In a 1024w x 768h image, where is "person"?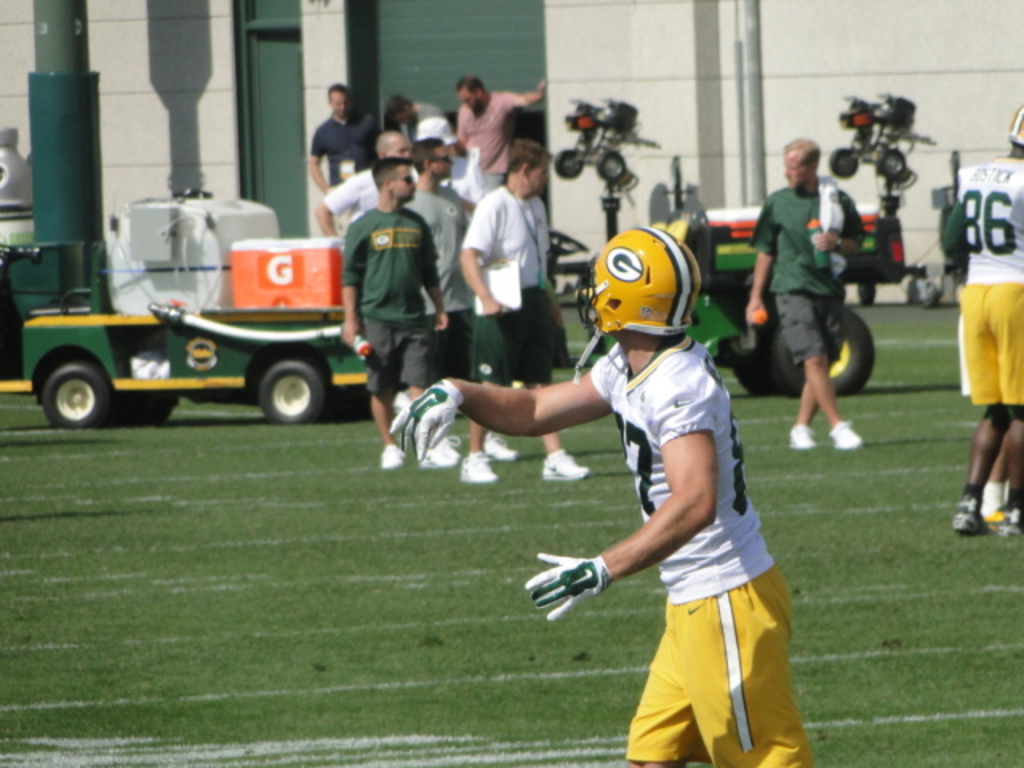
{"left": 749, "top": 126, "right": 866, "bottom": 483}.
